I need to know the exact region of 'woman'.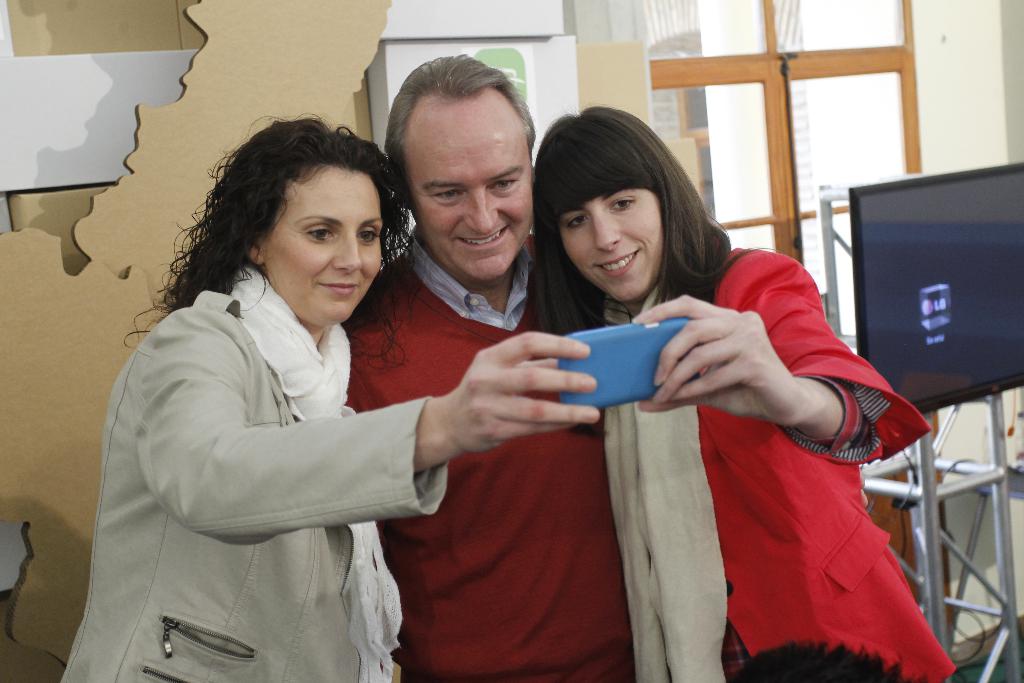
Region: (x1=499, y1=136, x2=903, y2=682).
